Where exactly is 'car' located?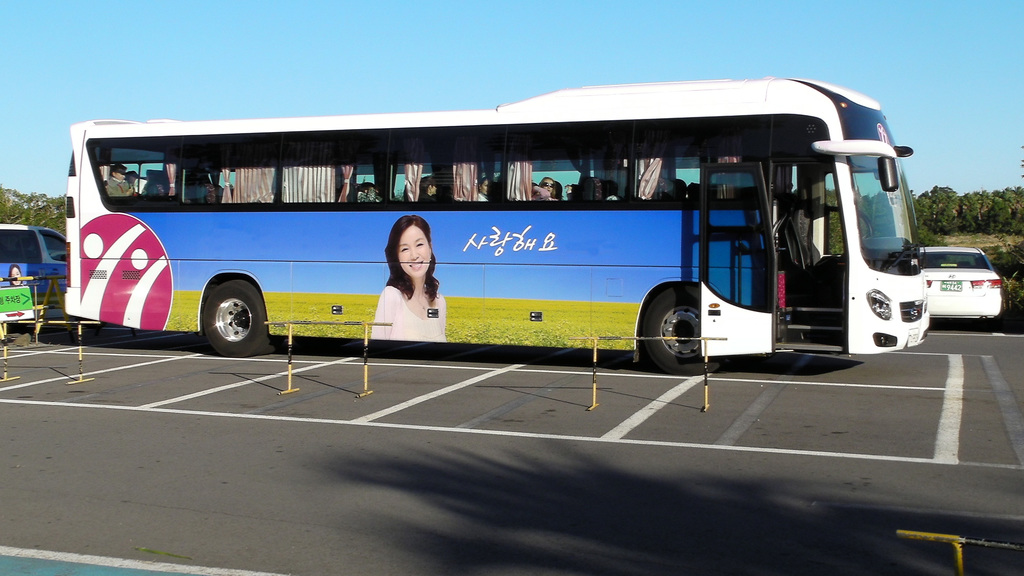
Its bounding box is x1=920 y1=243 x2=1013 y2=322.
